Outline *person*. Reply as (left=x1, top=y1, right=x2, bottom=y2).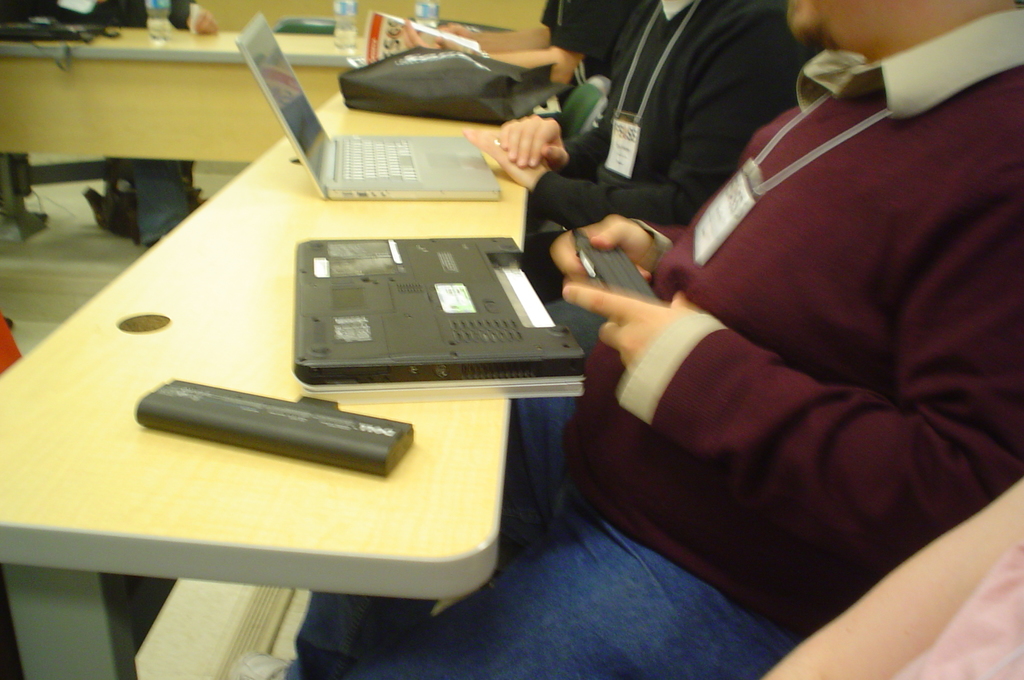
(left=488, top=0, right=1011, bottom=635).
